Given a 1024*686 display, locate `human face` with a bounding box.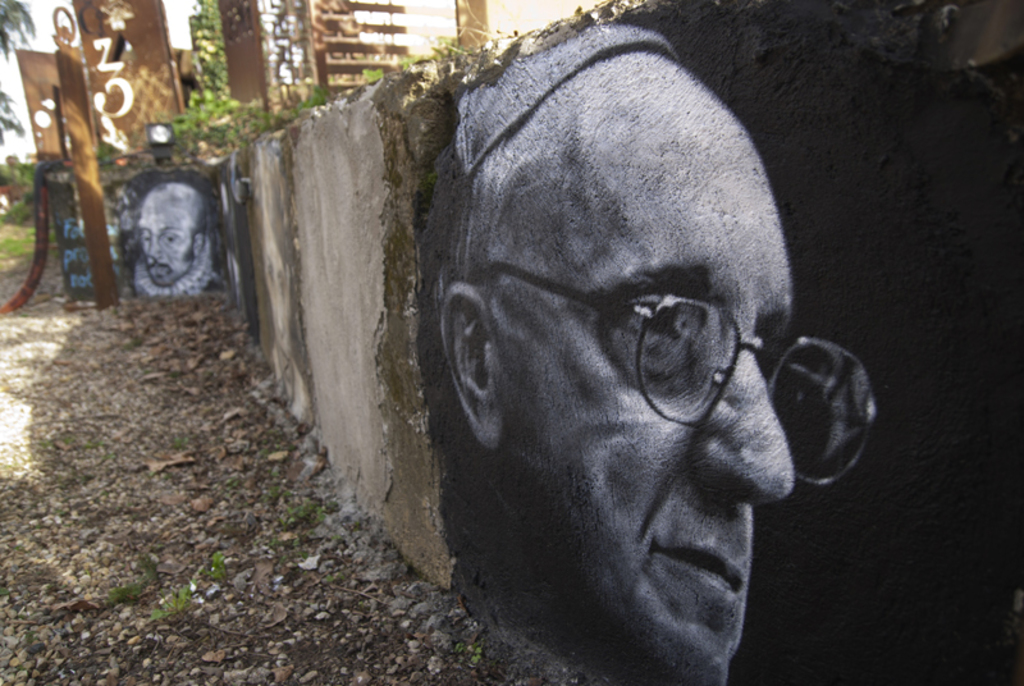
Located: 137:196:193:289.
